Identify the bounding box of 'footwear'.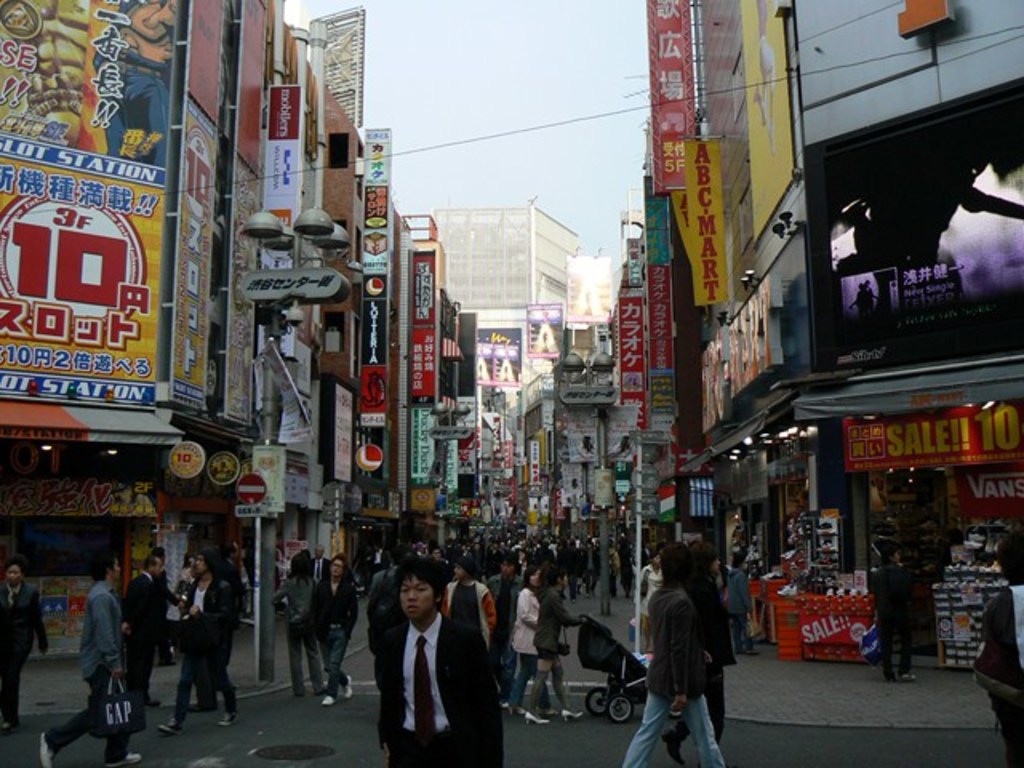
pyautogui.locateOnScreen(106, 755, 142, 766).
